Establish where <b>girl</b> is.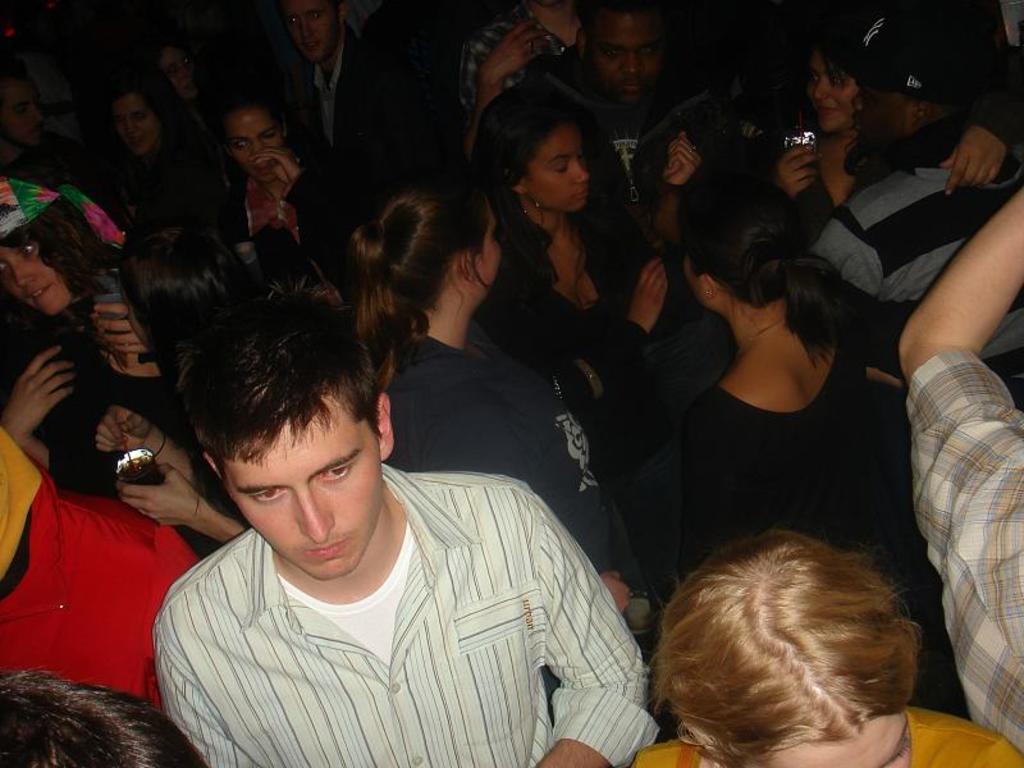
Established at locate(634, 534, 1023, 767).
